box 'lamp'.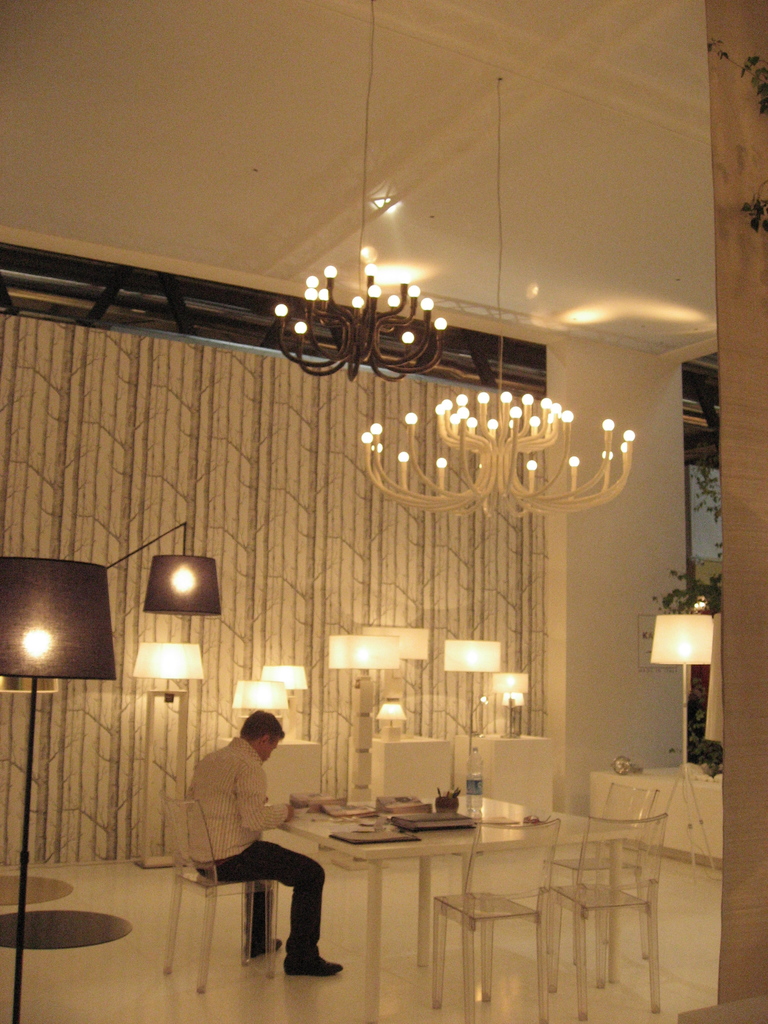
704,619,723,741.
